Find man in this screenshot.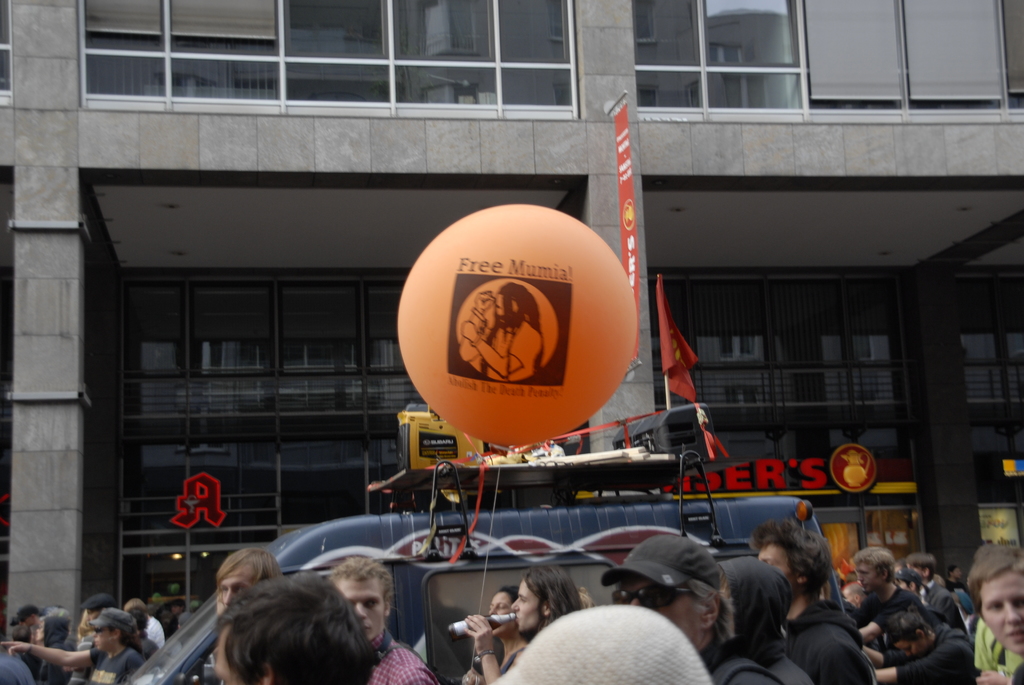
The bounding box for man is l=171, t=595, r=187, b=615.
